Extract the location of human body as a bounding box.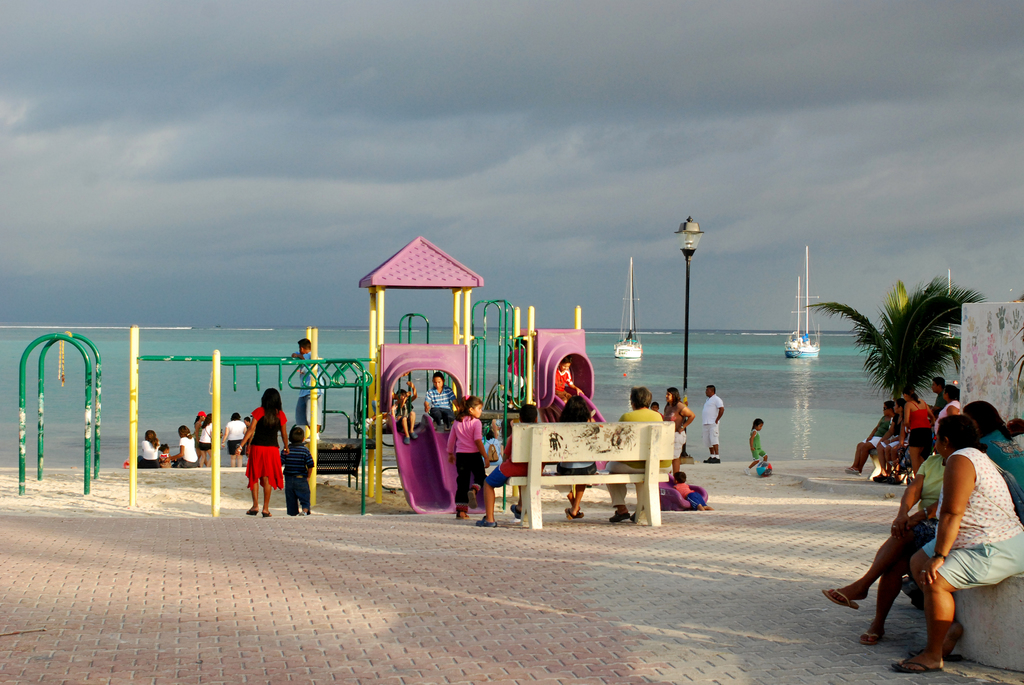
region(292, 353, 312, 430).
